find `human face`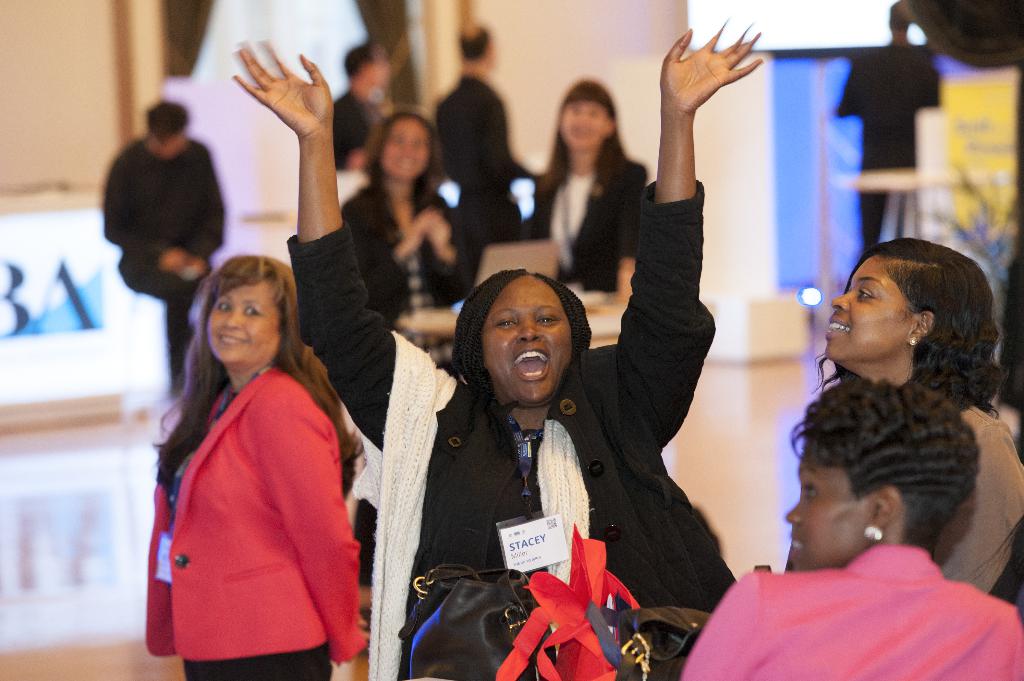
559 90 612 146
